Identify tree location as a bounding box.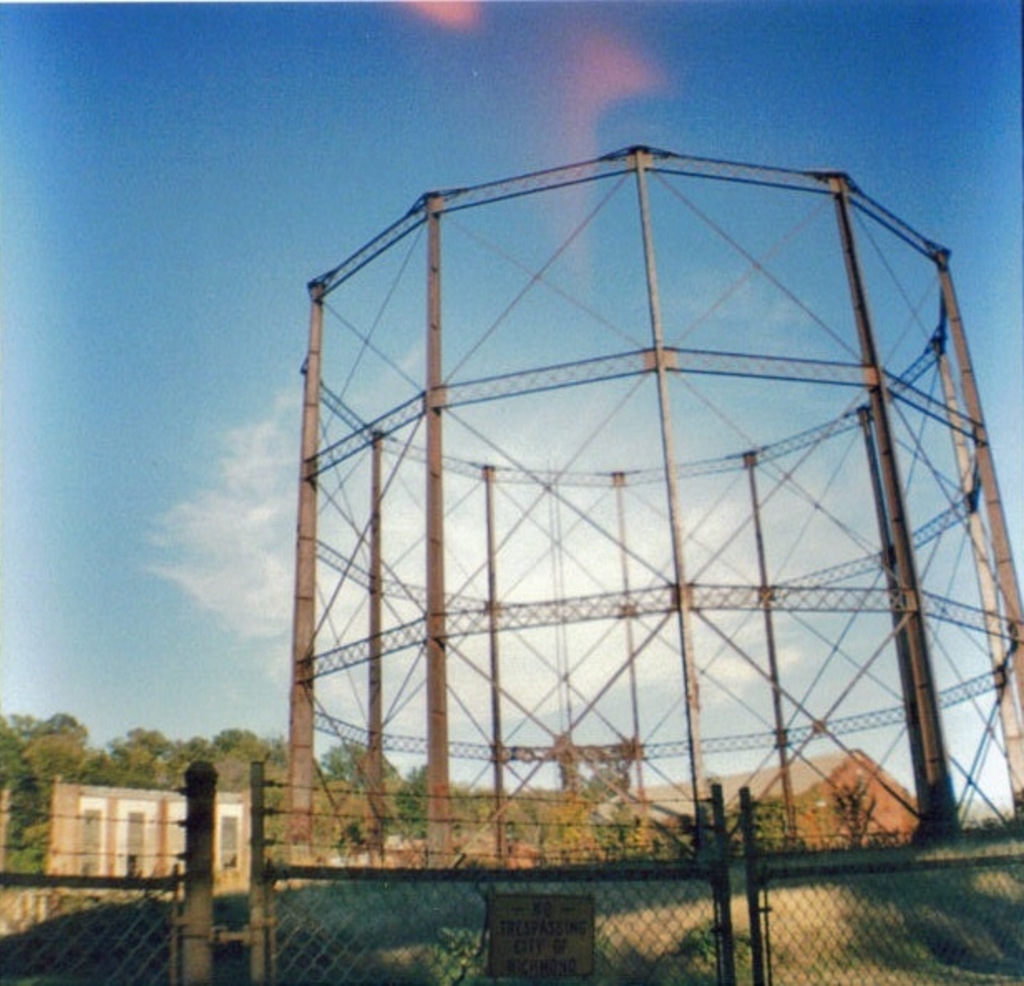
x1=116 y1=740 x2=149 y2=787.
